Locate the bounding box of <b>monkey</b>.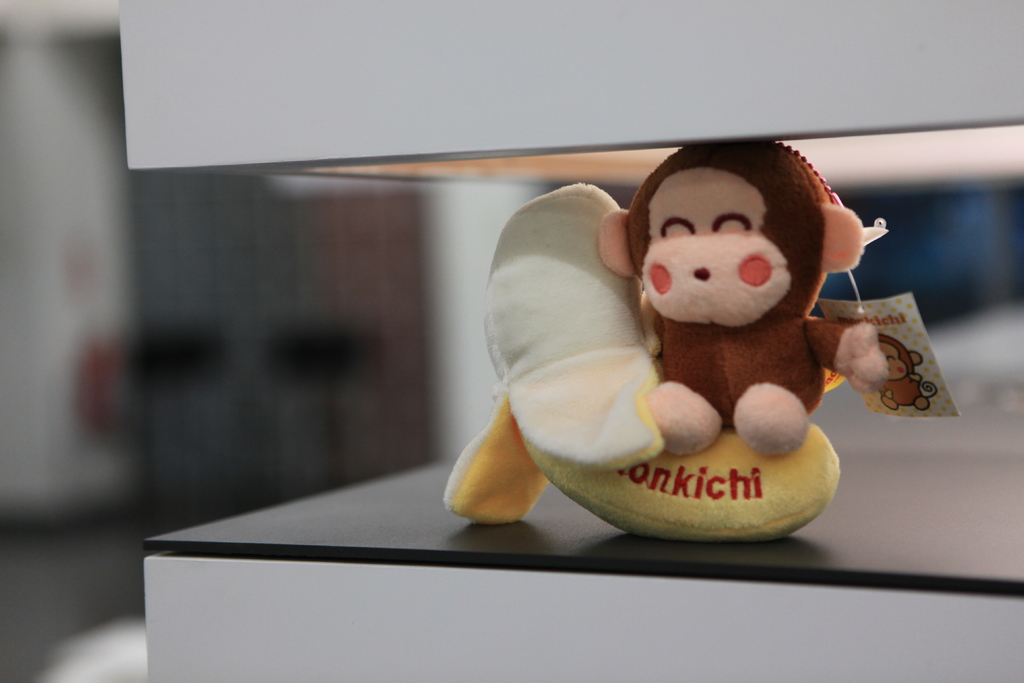
Bounding box: (x1=599, y1=140, x2=893, y2=454).
